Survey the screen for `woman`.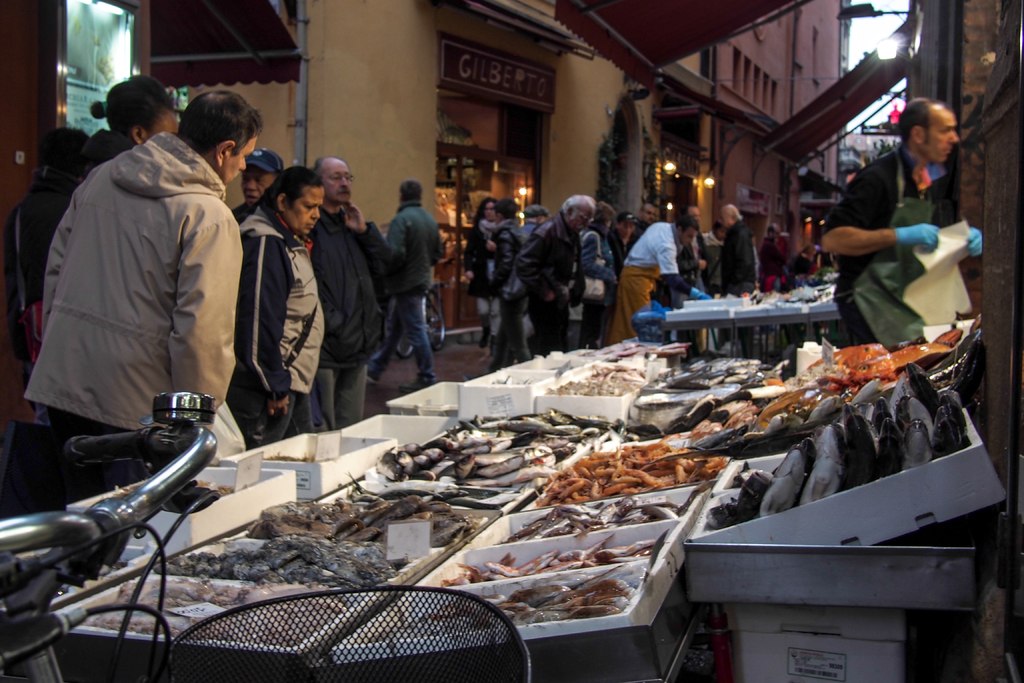
Survey found: locate(0, 129, 93, 386).
